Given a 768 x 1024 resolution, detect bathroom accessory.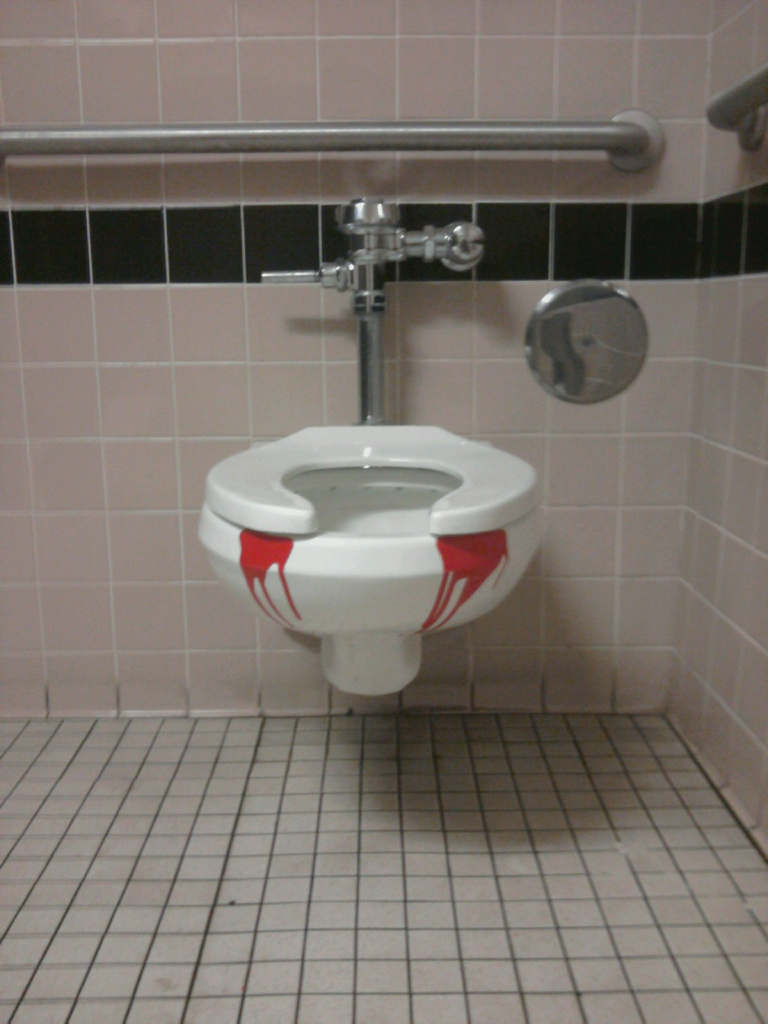
(left=697, top=59, right=767, bottom=155).
